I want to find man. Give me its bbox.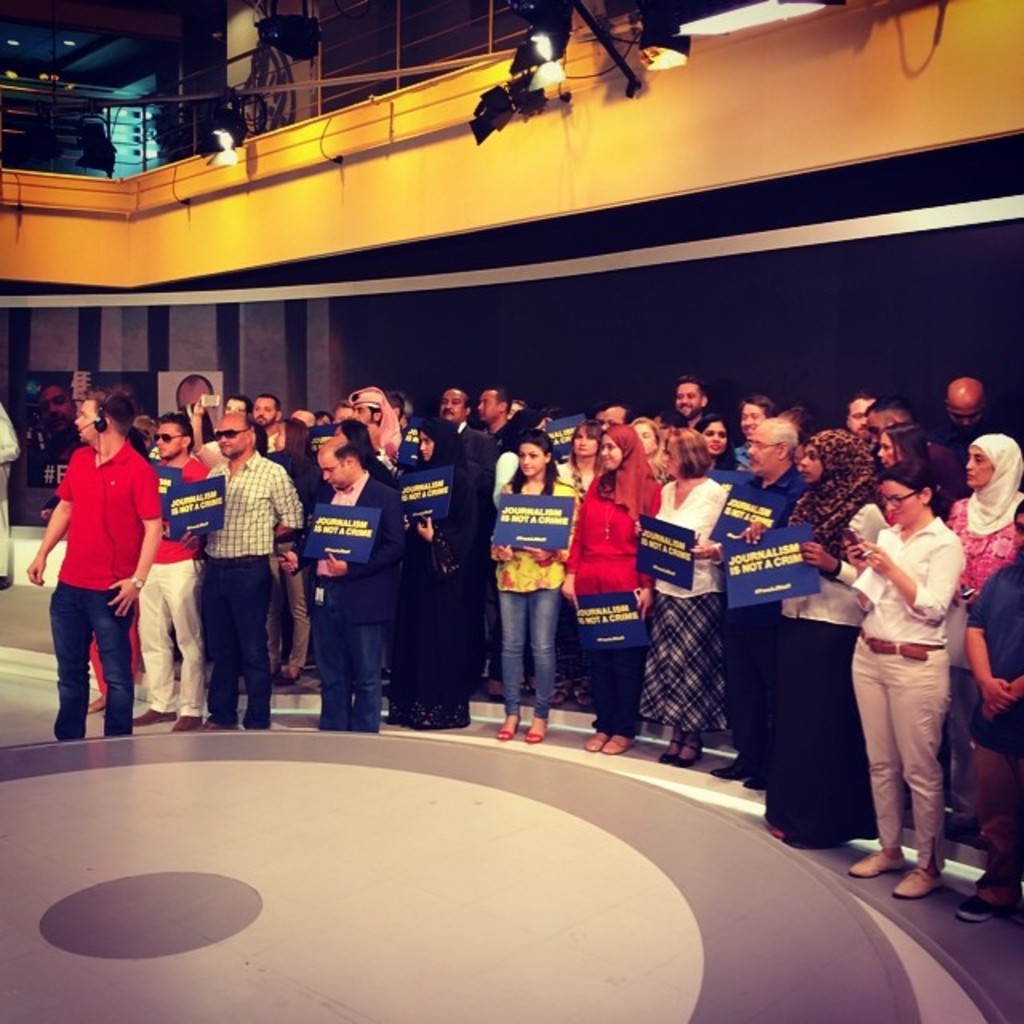
left=194, top=411, right=306, bottom=738.
